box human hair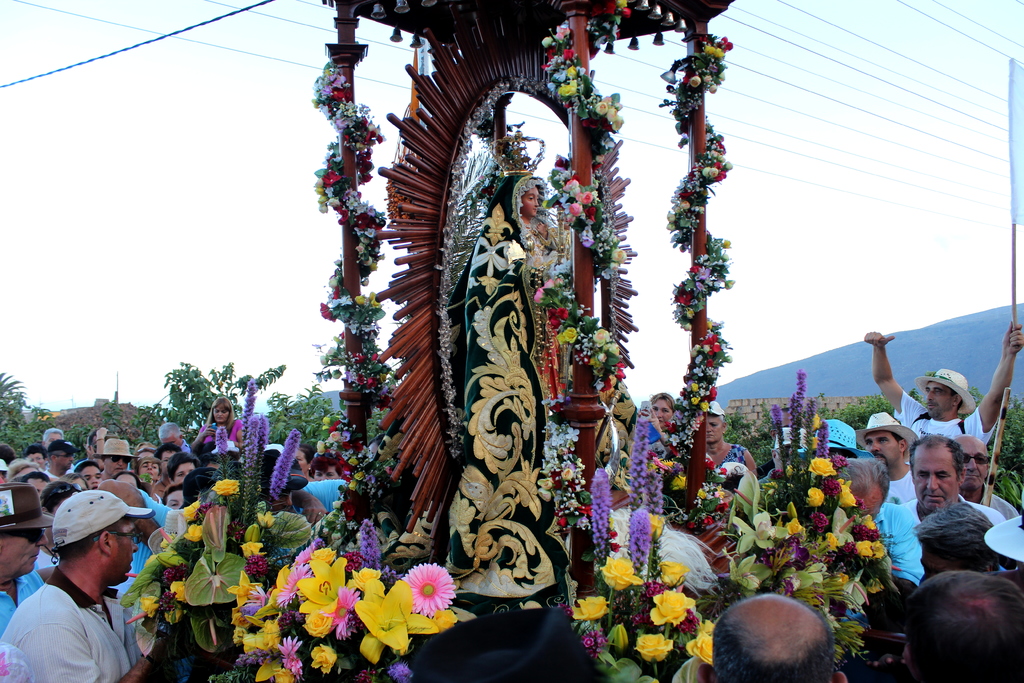
Rect(908, 438, 966, 479)
